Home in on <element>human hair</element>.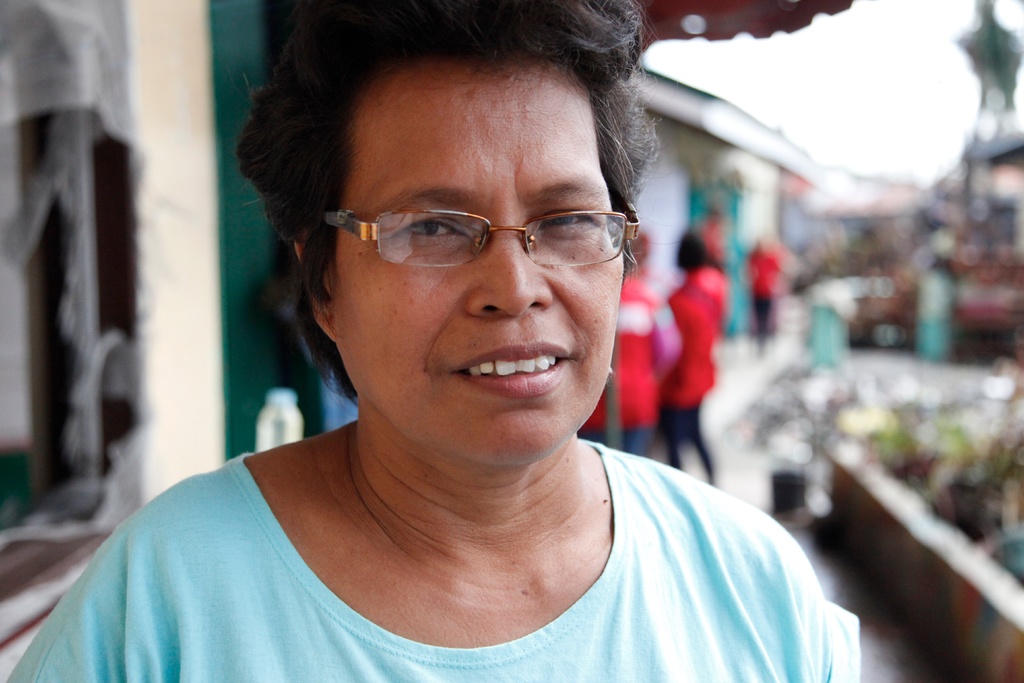
Homed in at bbox=(675, 231, 706, 272).
